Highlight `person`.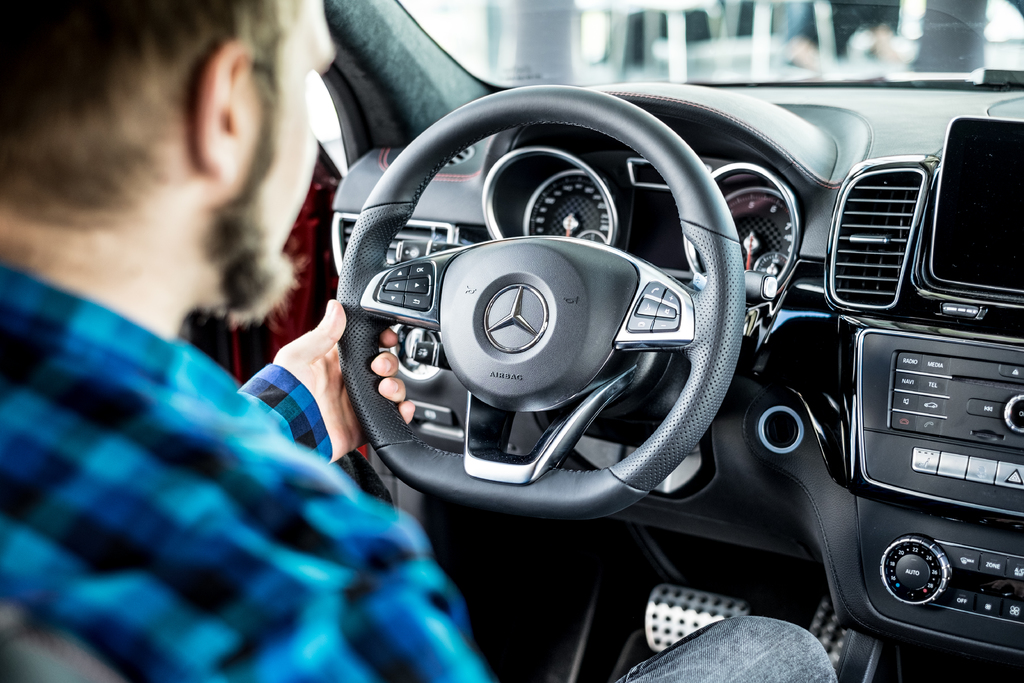
Highlighted region: {"x1": 0, "y1": 0, "x2": 842, "y2": 682}.
